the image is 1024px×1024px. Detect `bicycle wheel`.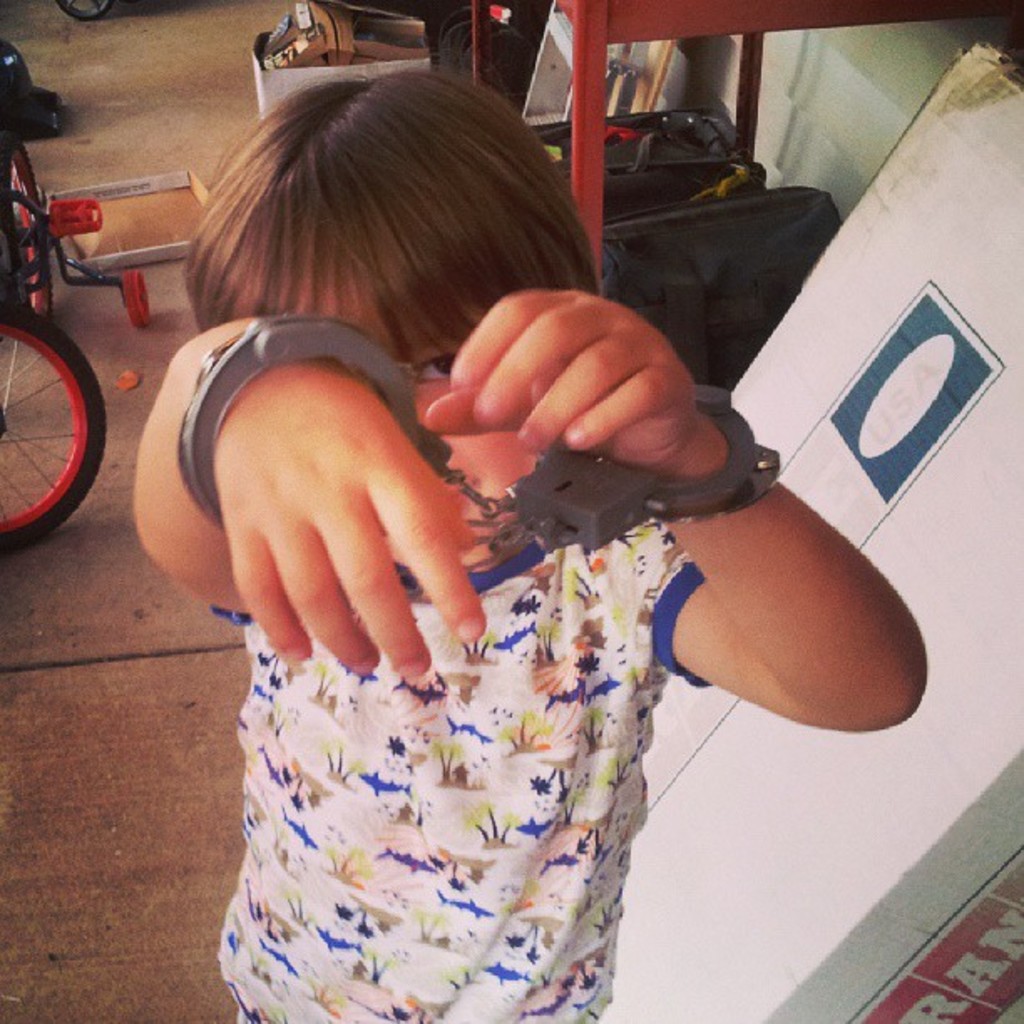
Detection: 0 142 52 325.
